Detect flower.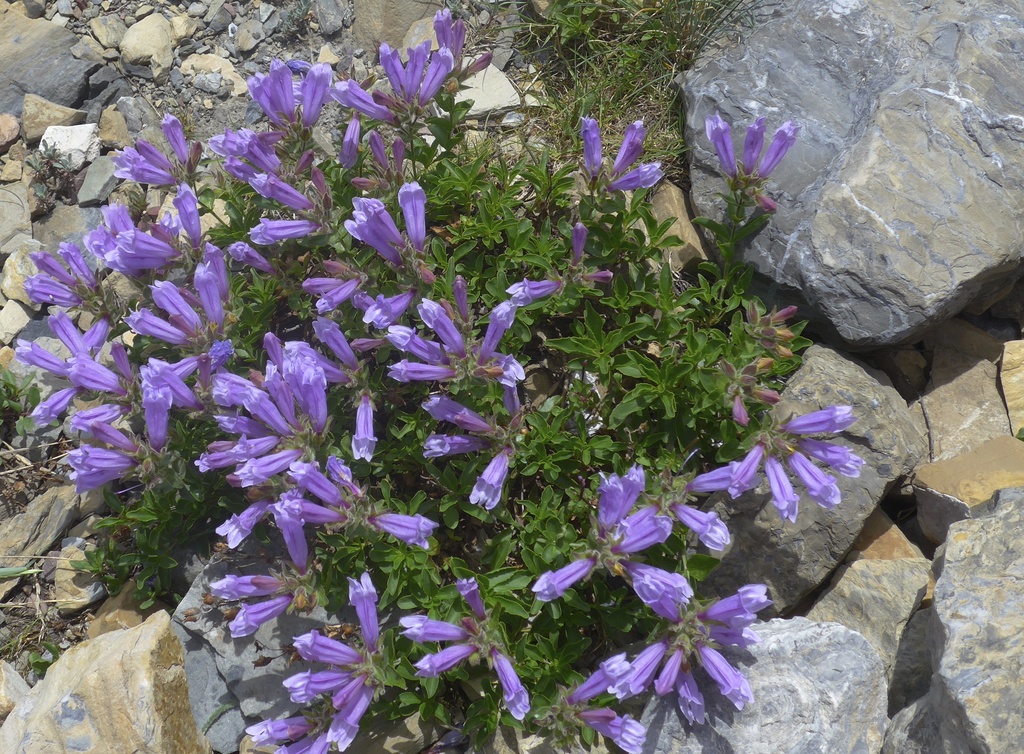
Detected at box(688, 463, 769, 495).
